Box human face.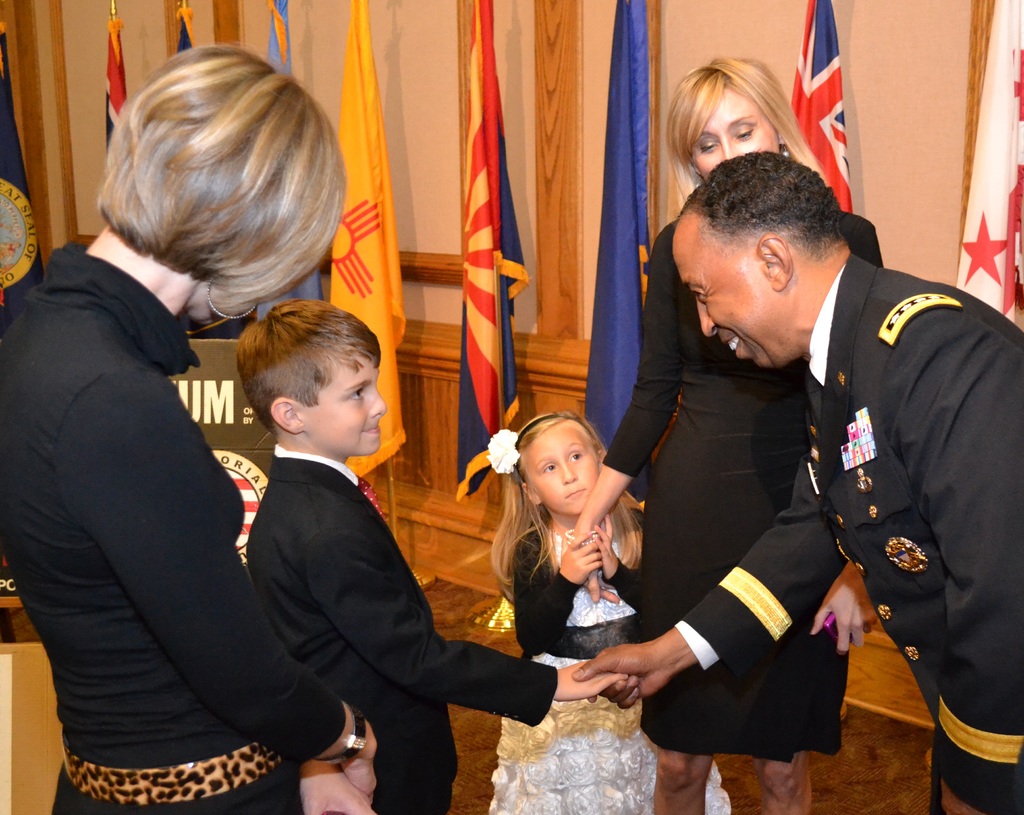
675/228/797/369.
